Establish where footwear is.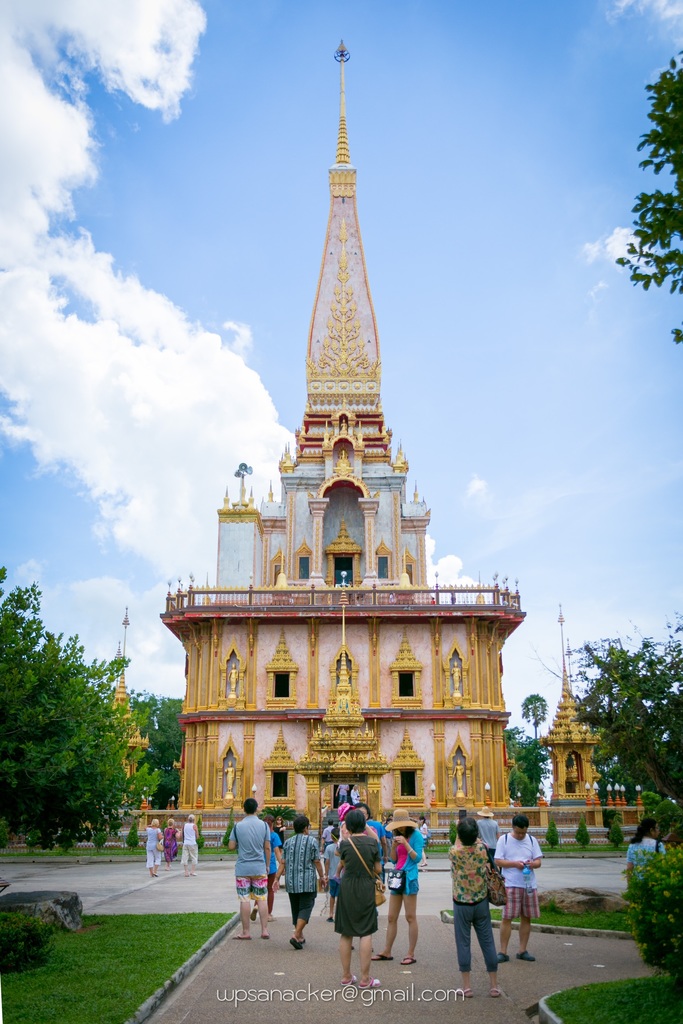
Established at rect(457, 984, 473, 998).
